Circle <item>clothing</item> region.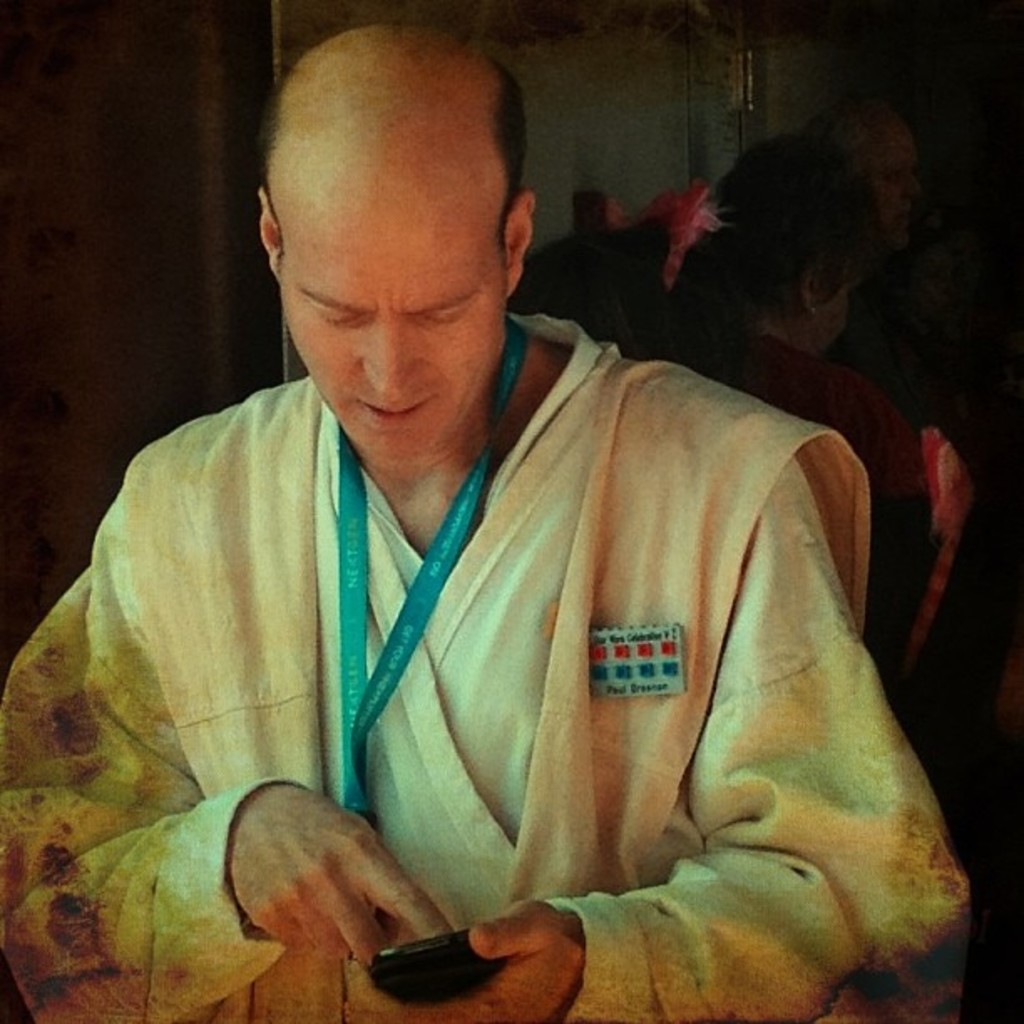
Region: select_region(40, 325, 959, 1021).
